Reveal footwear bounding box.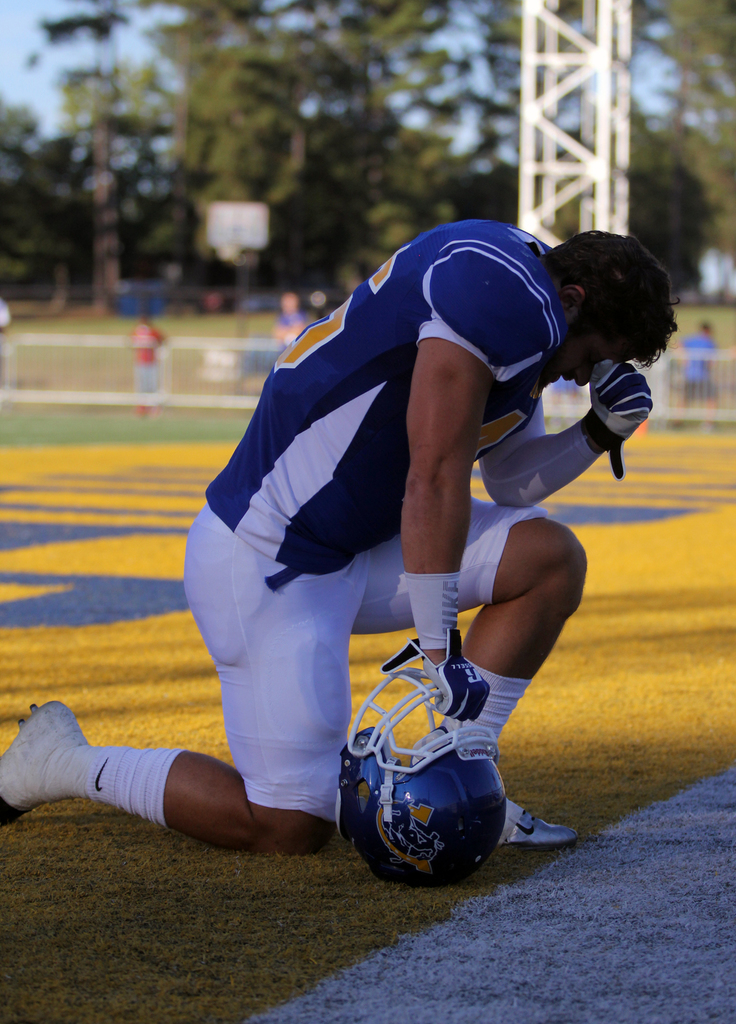
Revealed: bbox=(498, 796, 579, 851).
